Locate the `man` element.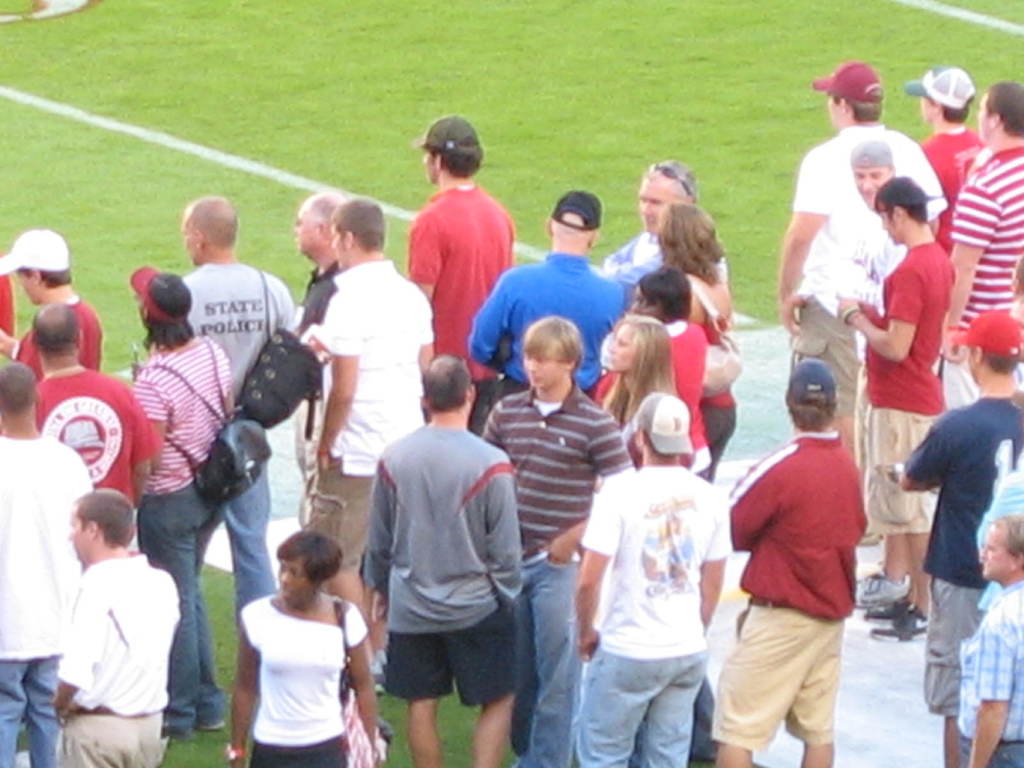
Element bbox: detection(292, 193, 348, 516).
